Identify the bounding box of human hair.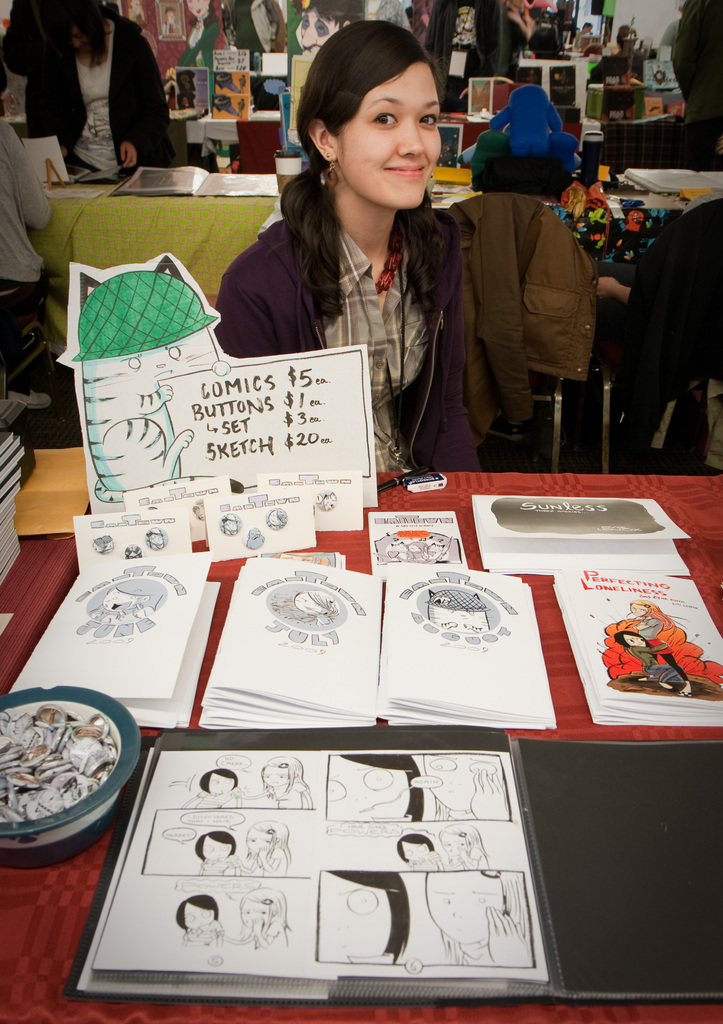
pyautogui.locateOnScreen(528, 29, 557, 63).
